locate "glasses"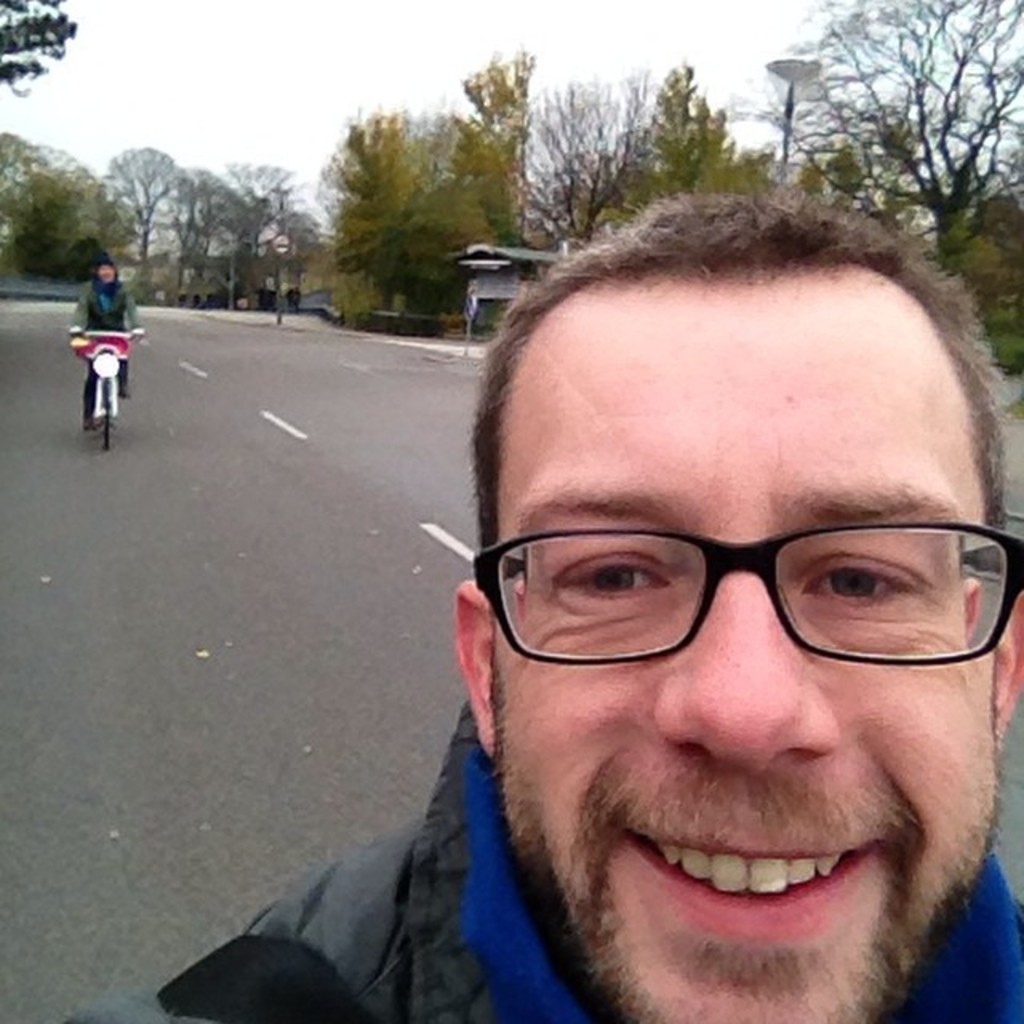
select_region(461, 498, 1021, 688)
